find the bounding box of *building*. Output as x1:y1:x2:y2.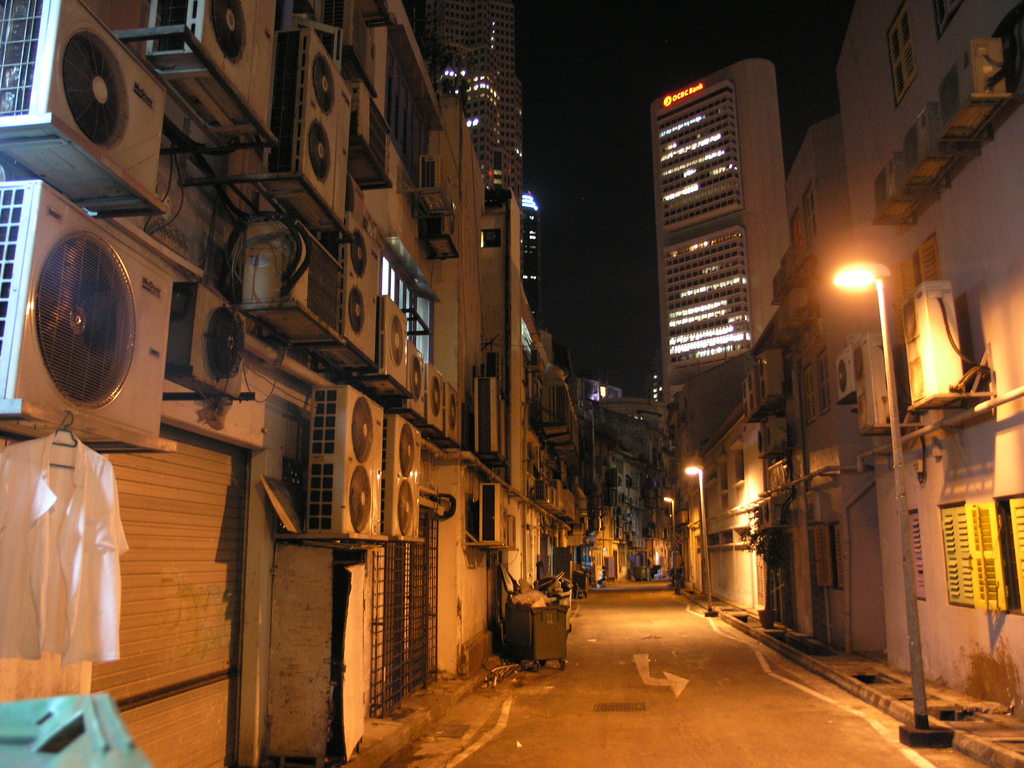
650:59:791:403.
